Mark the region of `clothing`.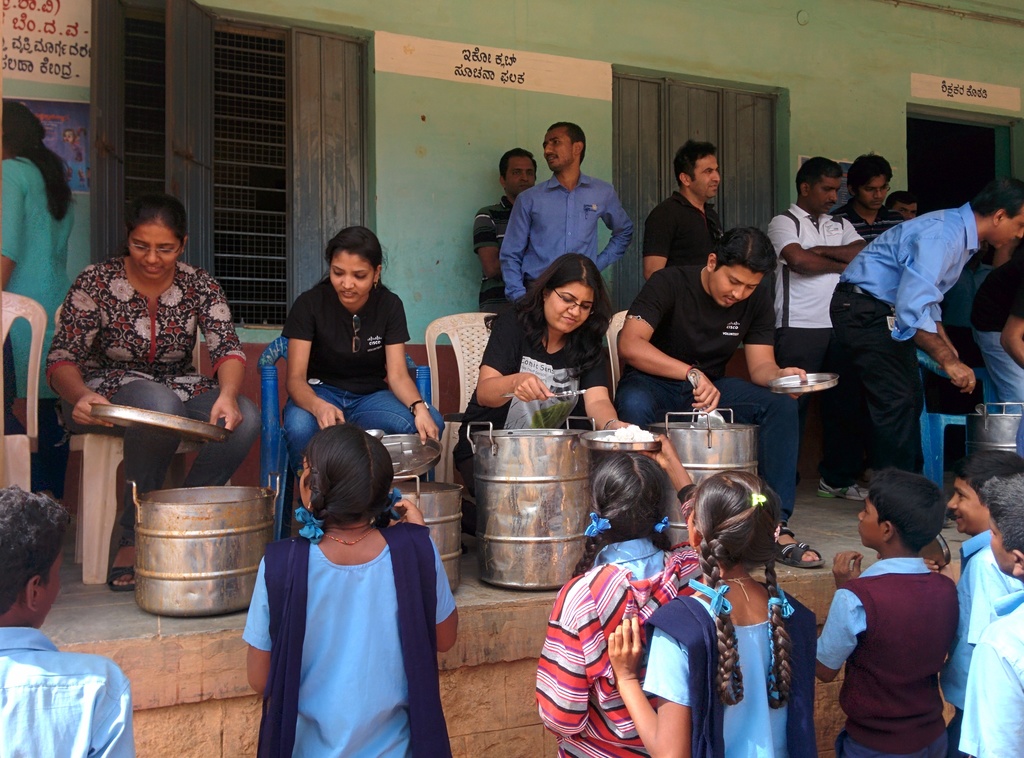
Region: {"left": 949, "top": 572, "right": 1023, "bottom": 757}.
